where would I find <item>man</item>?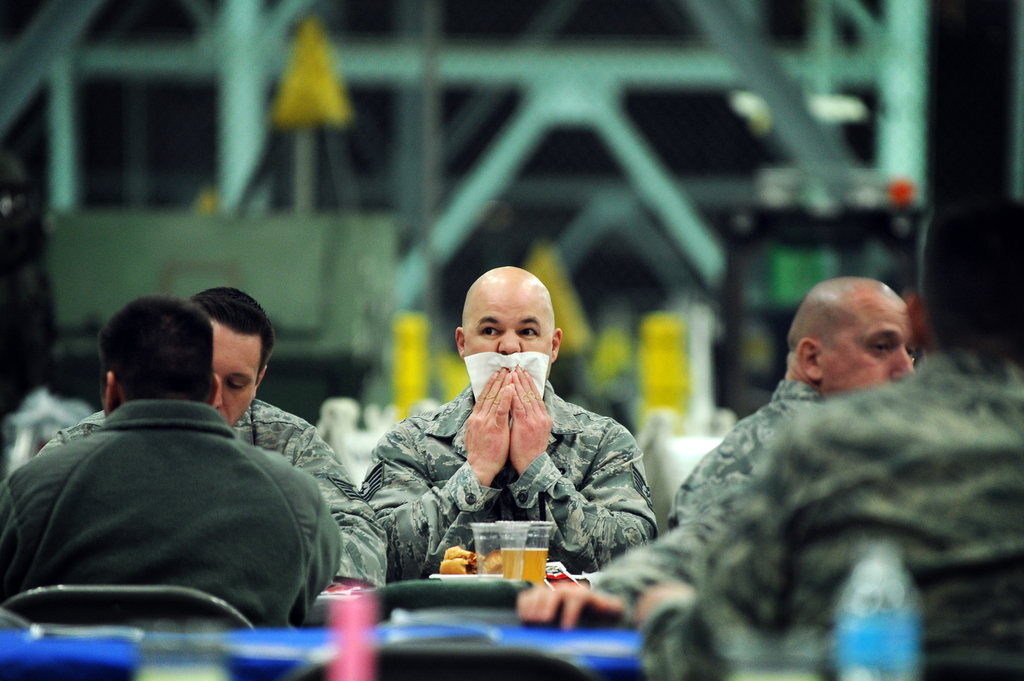
At 664, 273, 922, 529.
